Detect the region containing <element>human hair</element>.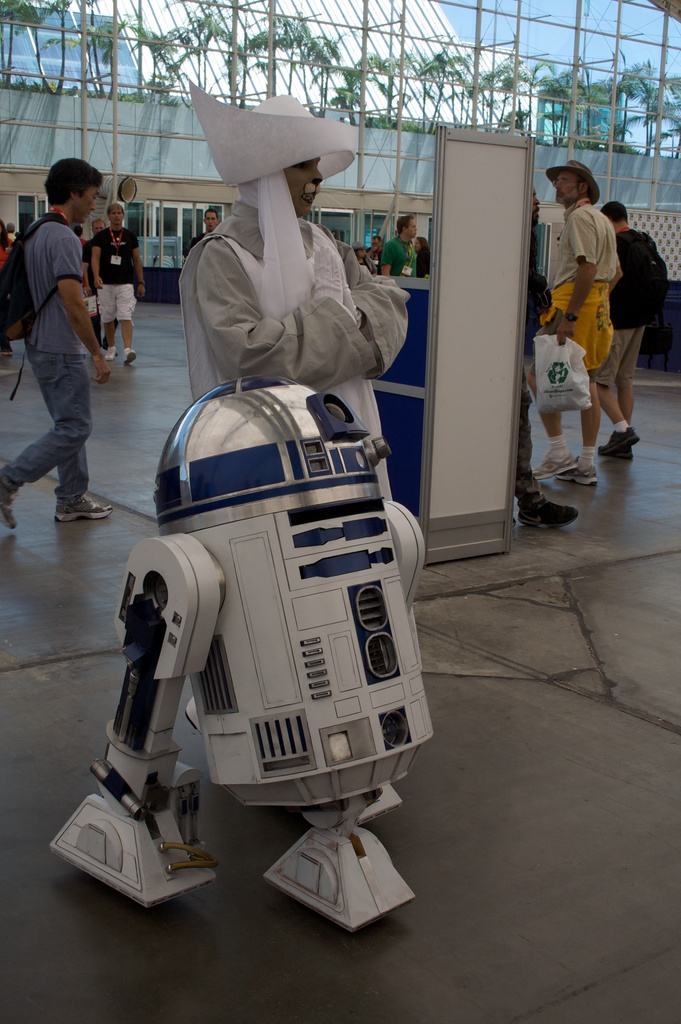
94, 218, 108, 230.
